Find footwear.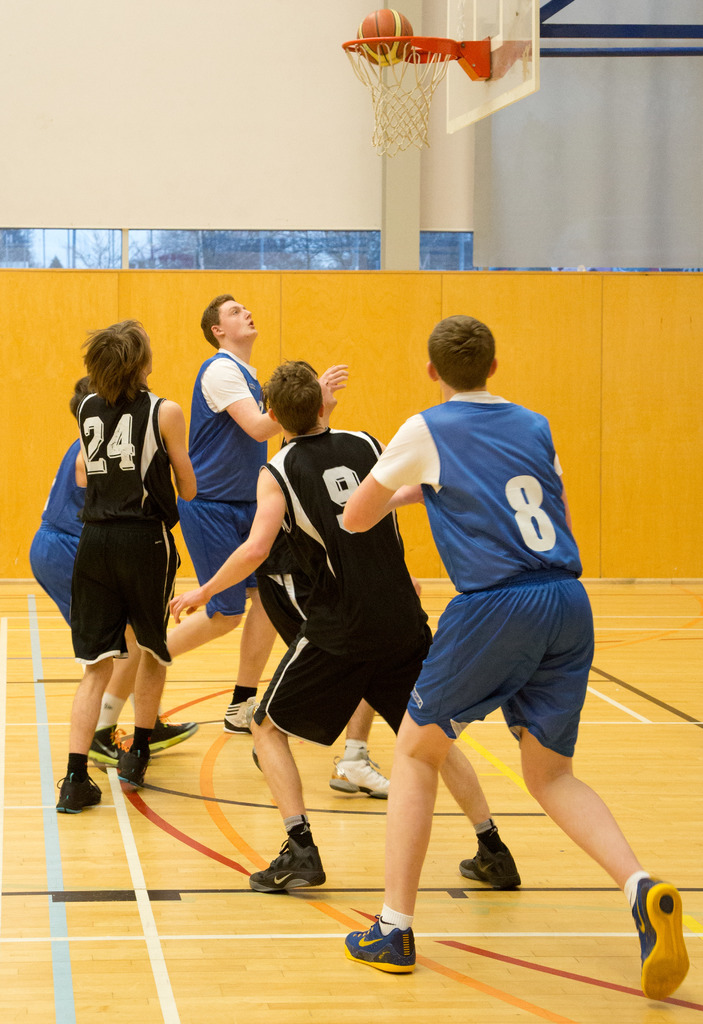
(223,690,252,733).
